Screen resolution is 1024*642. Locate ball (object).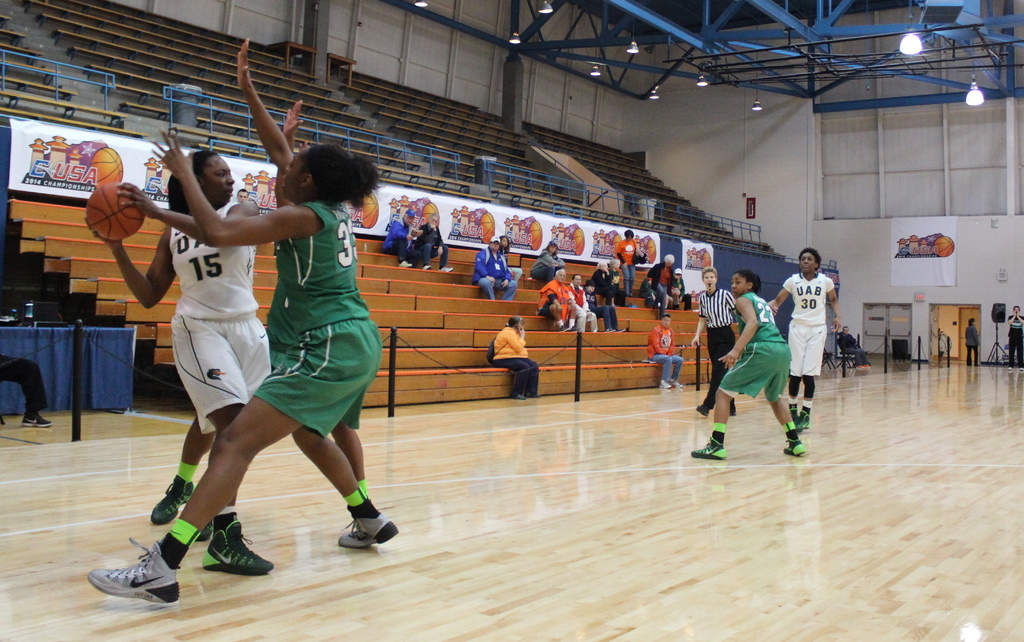
bbox=[605, 232, 623, 259].
